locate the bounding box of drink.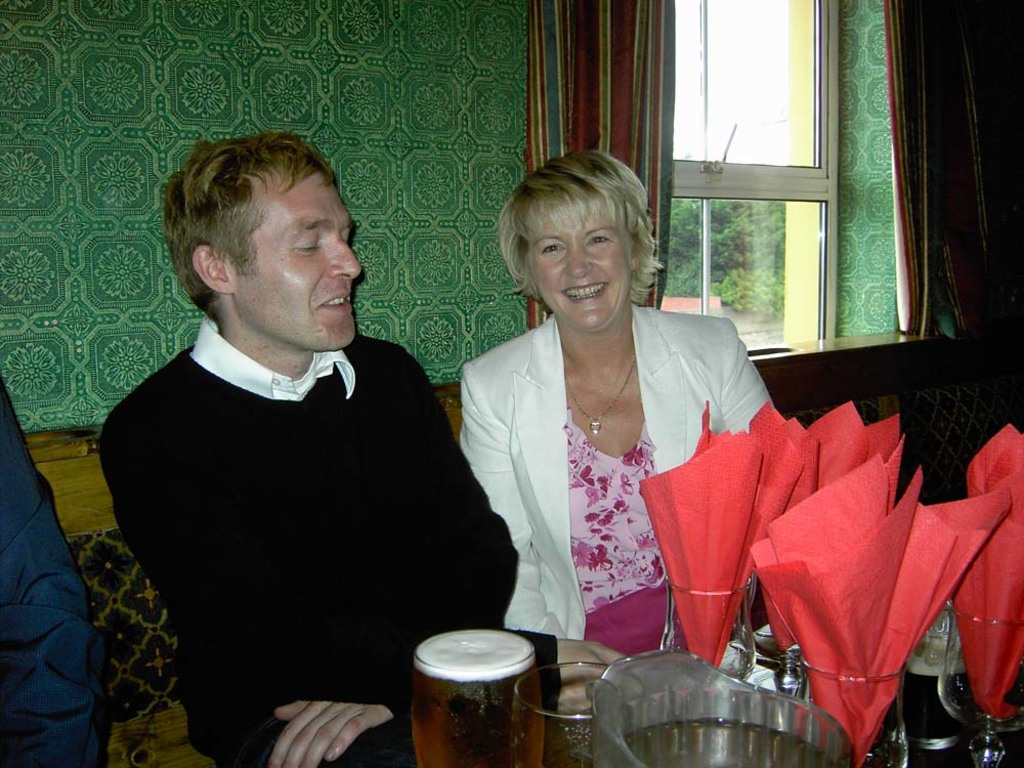
Bounding box: bbox=(599, 709, 839, 767).
